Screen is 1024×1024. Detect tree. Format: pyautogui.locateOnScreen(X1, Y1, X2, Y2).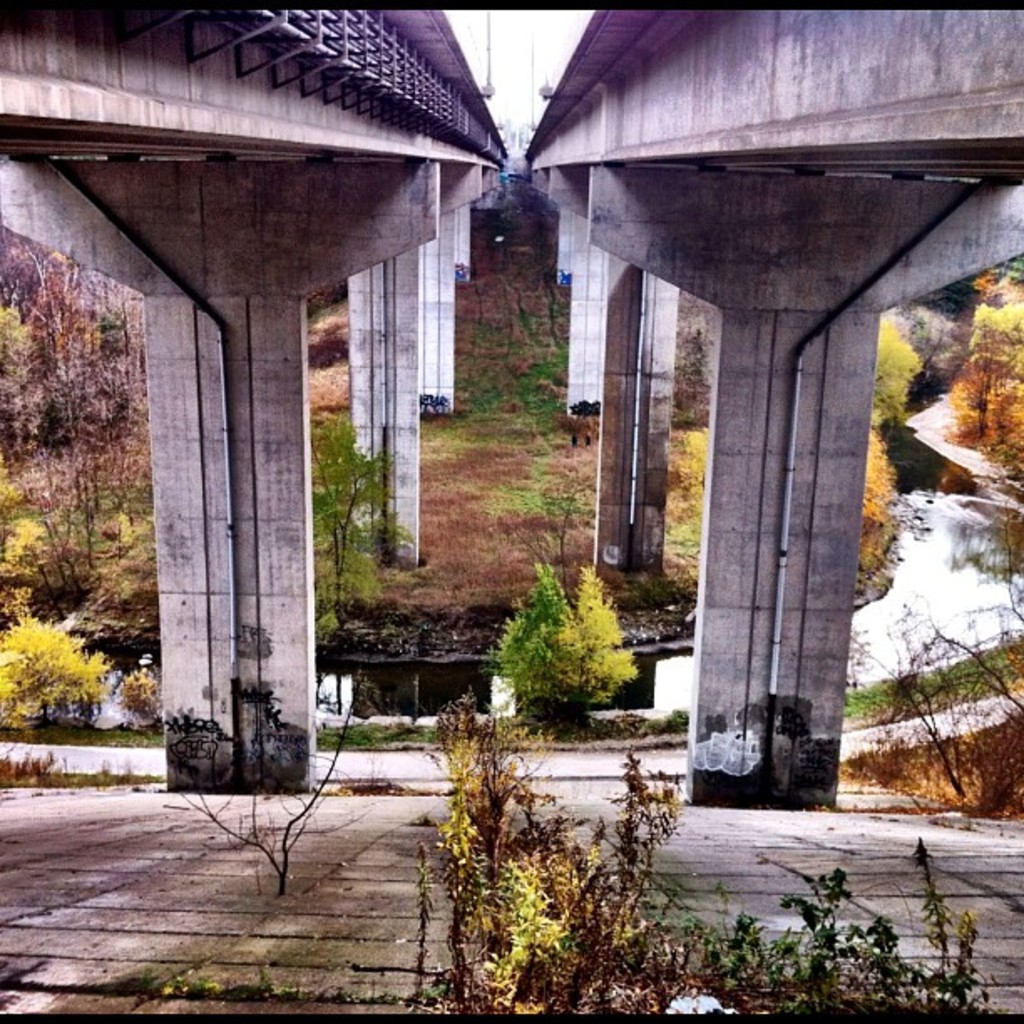
pyautogui.locateOnScreen(940, 283, 1022, 472).
